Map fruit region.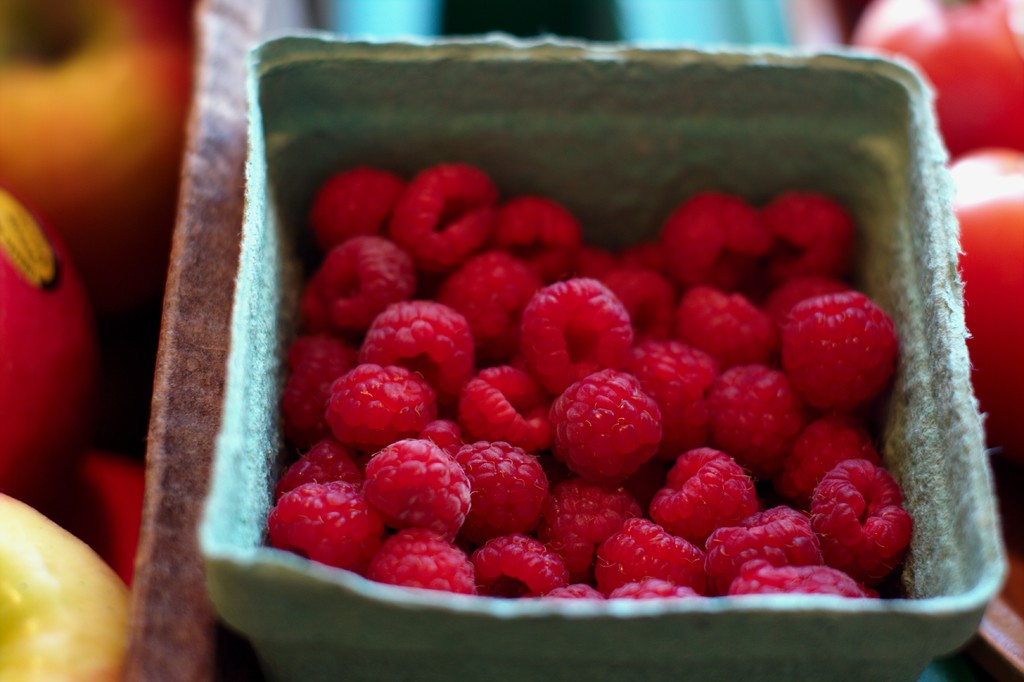
Mapped to (x1=328, y1=359, x2=435, y2=464).
